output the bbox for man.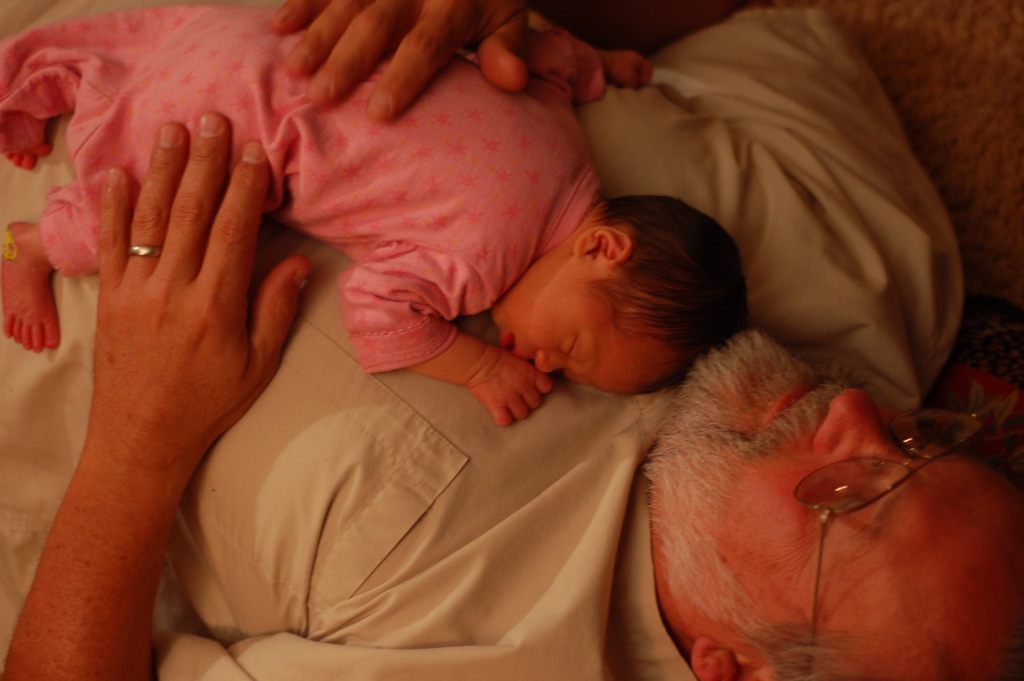
locate(609, 303, 1023, 680).
